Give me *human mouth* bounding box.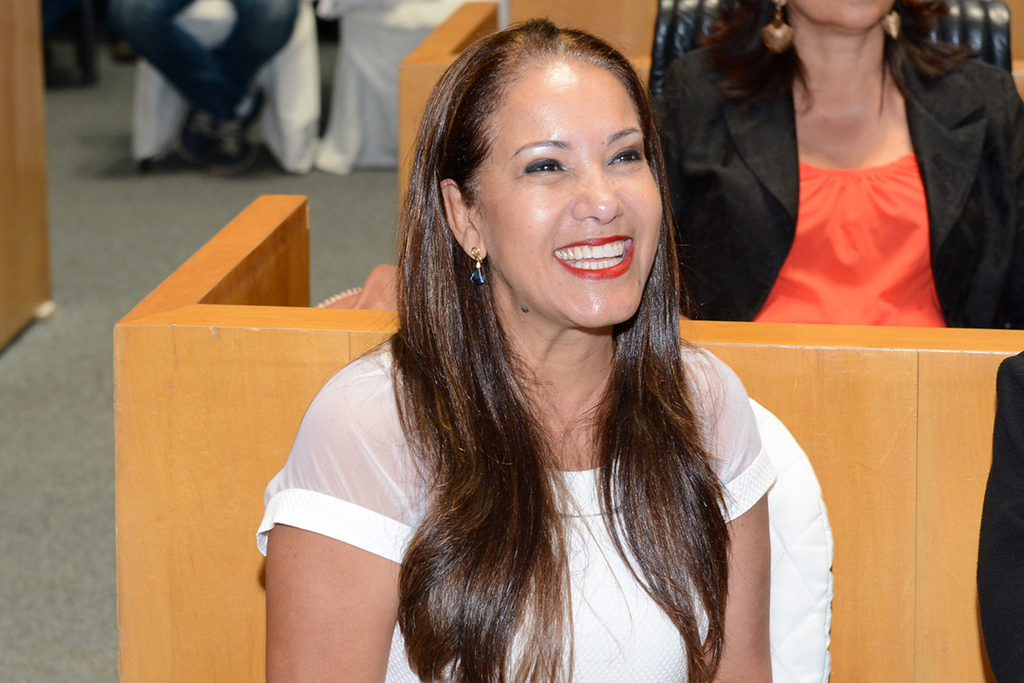
<box>550,230,636,281</box>.
